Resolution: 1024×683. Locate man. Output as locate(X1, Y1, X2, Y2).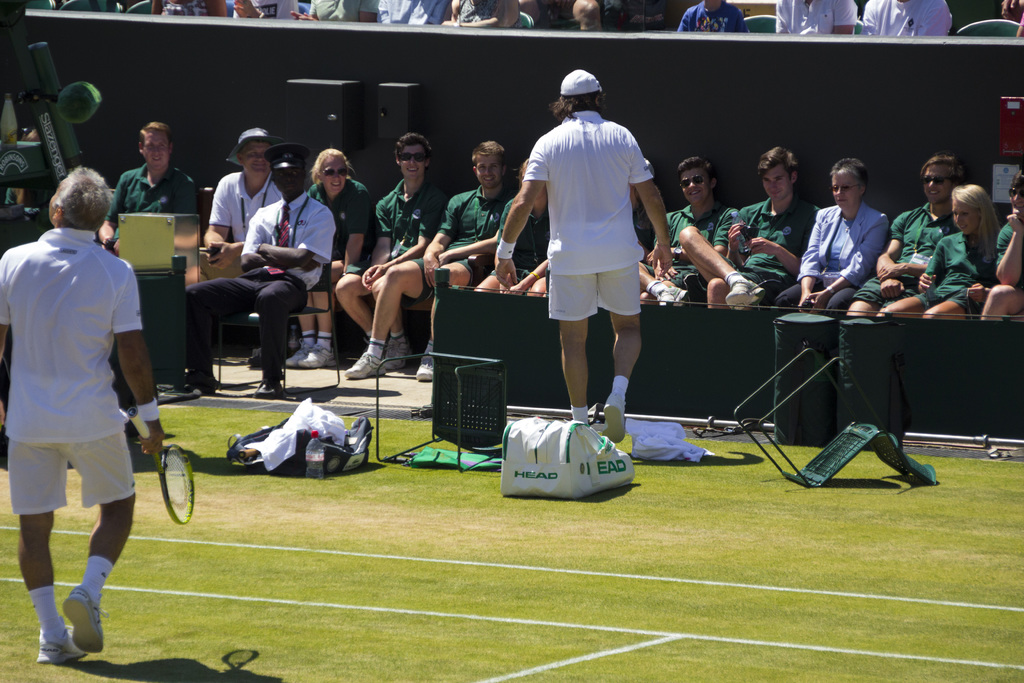
locate(843, 147, 974, 313).
